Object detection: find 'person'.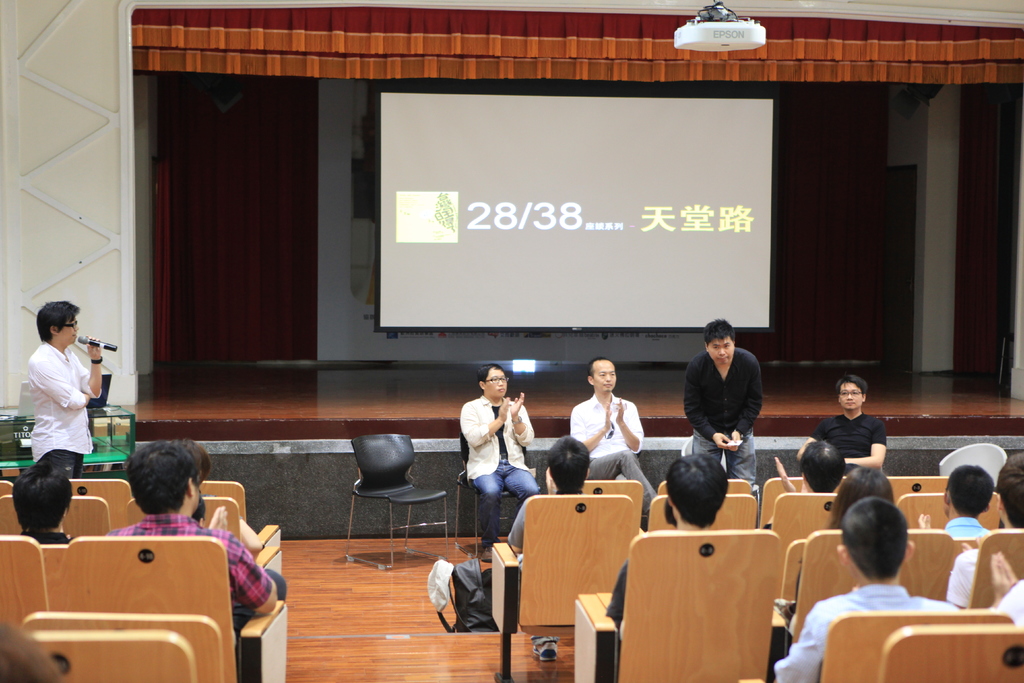
left=682, top=314, right=767, bottom=506.
